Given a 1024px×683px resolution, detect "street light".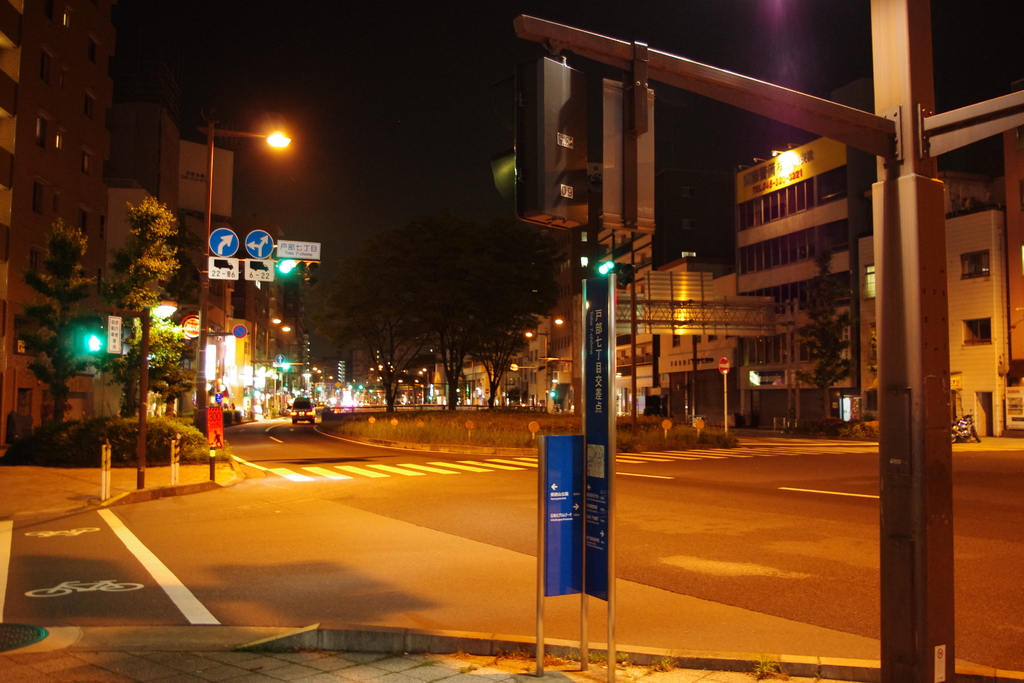
90,294,186,493.
